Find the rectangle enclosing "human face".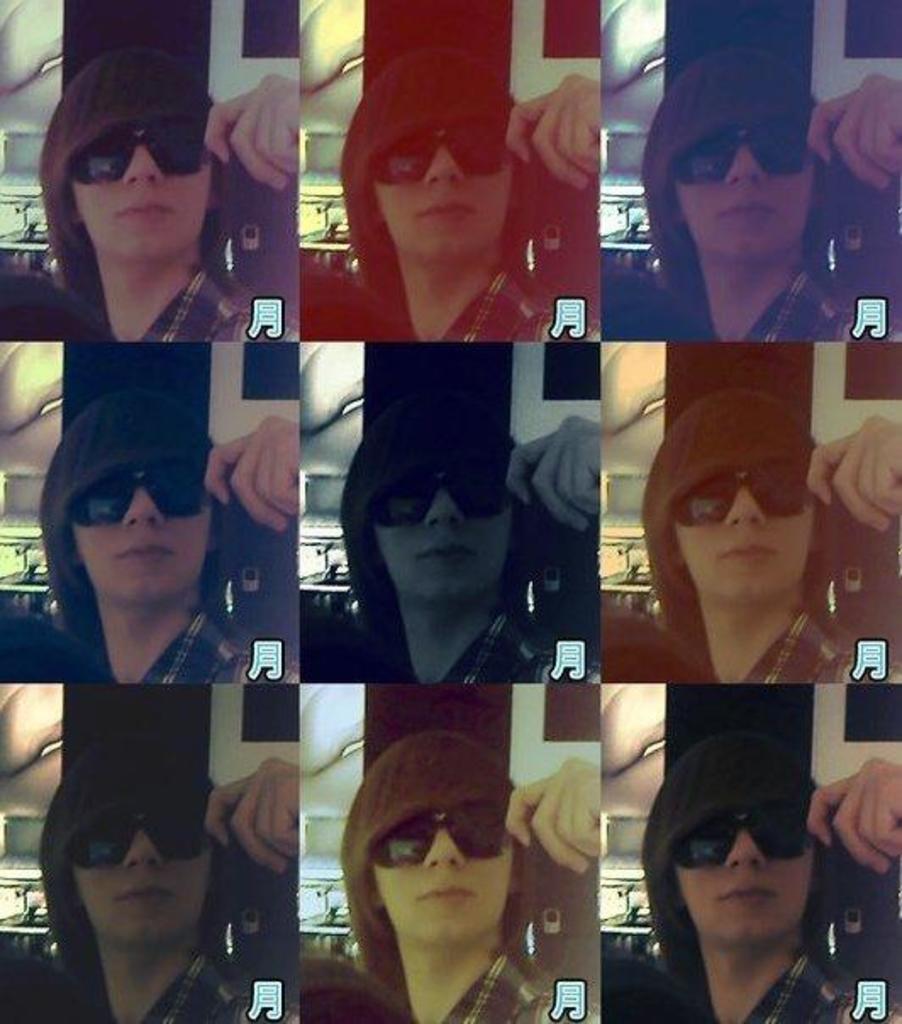
Rect(680, 470, 814, 593).
